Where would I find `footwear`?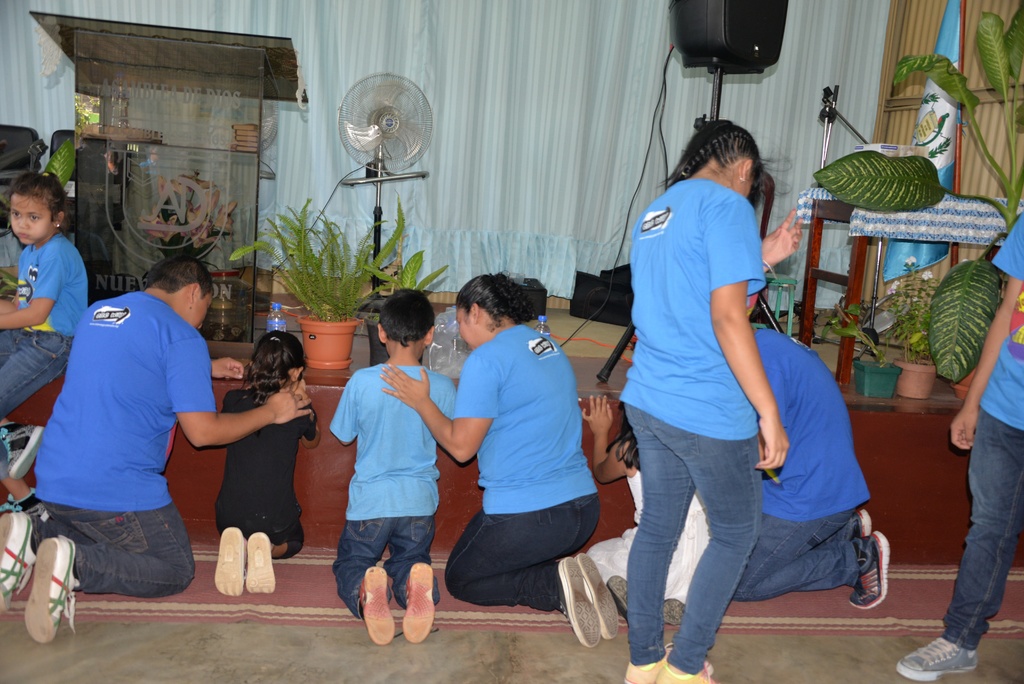
At (left=662, top=599, right=683, bottom=627).
